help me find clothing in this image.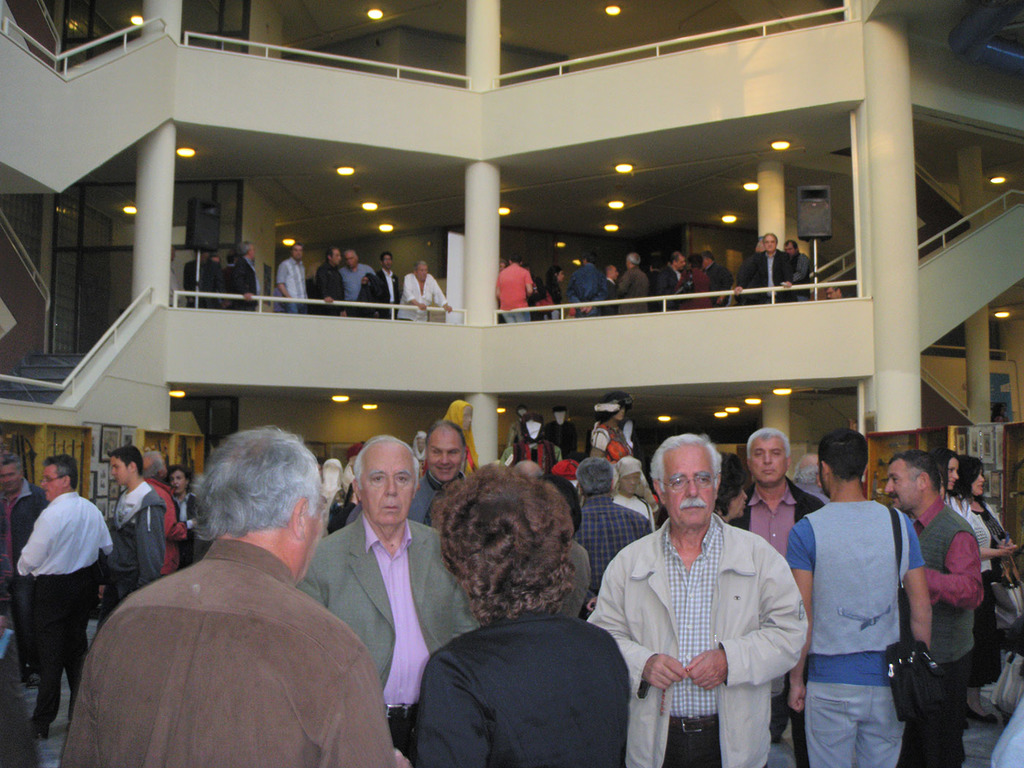
Found it: (left=315, top=263, right=350, bottom=317).
